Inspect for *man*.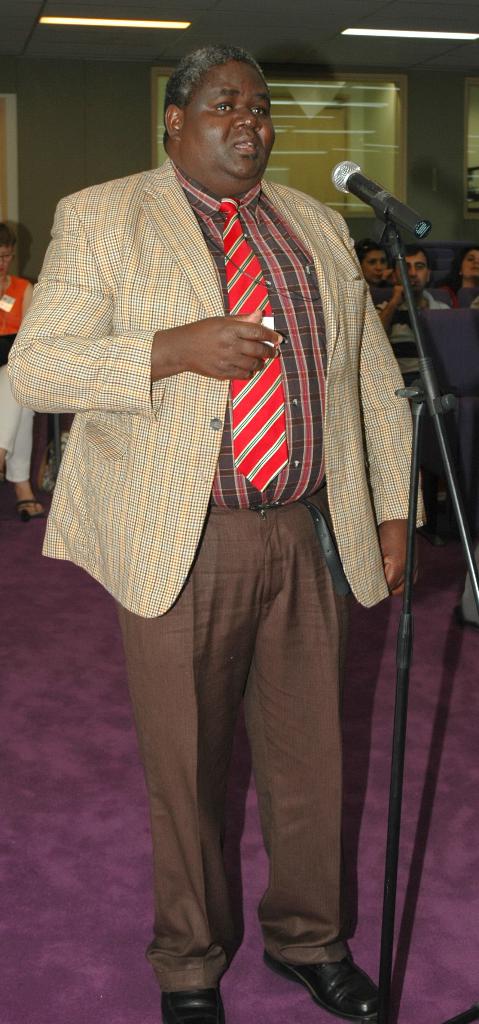
Inspection: left=30, top=22, right=437, bottom=968.
